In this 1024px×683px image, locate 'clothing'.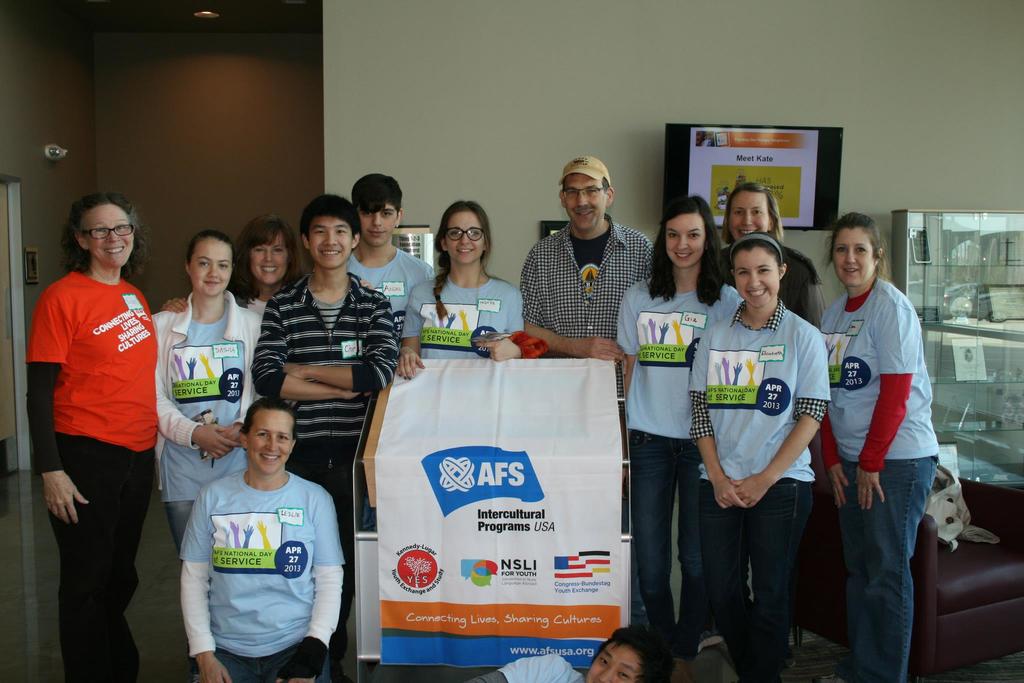
Bounding box: bbox(30, 263, 135, 679).
